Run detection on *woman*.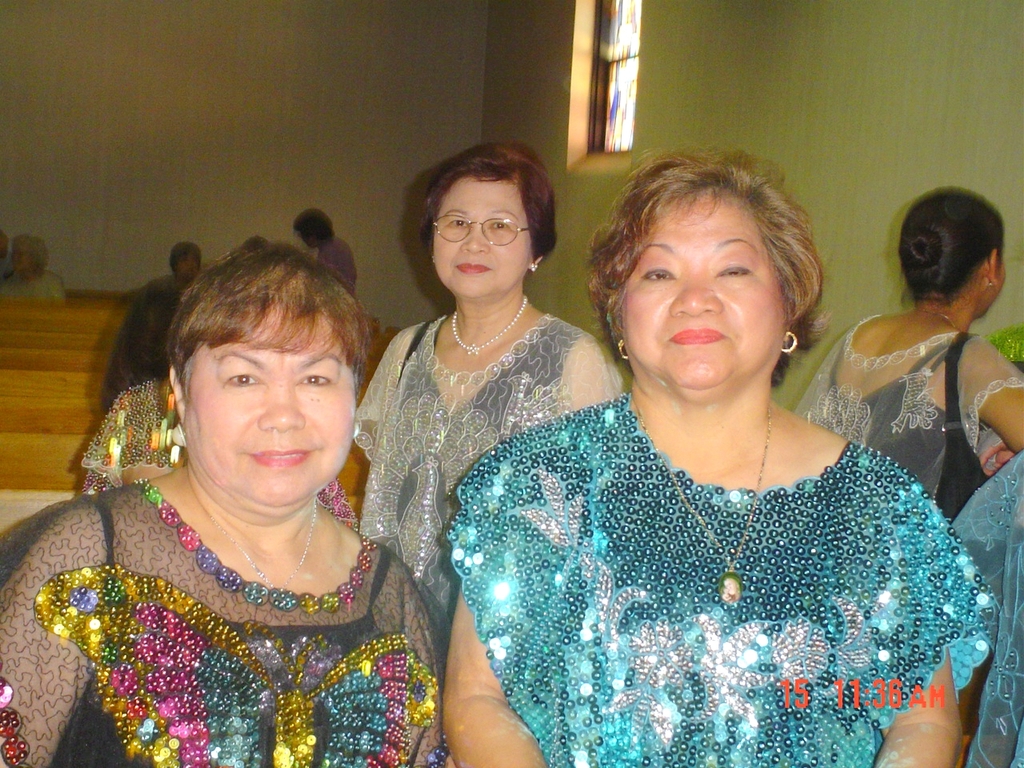
Result: 168 246 202 288.
